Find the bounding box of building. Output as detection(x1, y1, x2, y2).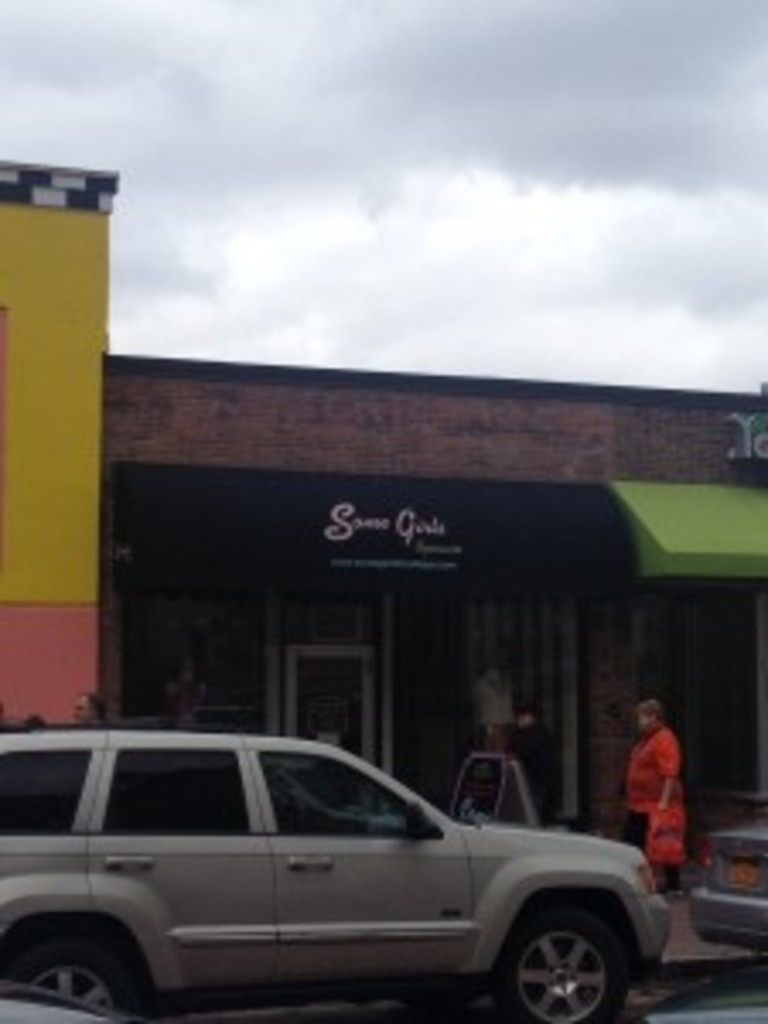
detection(0, 147, 765, 908).
